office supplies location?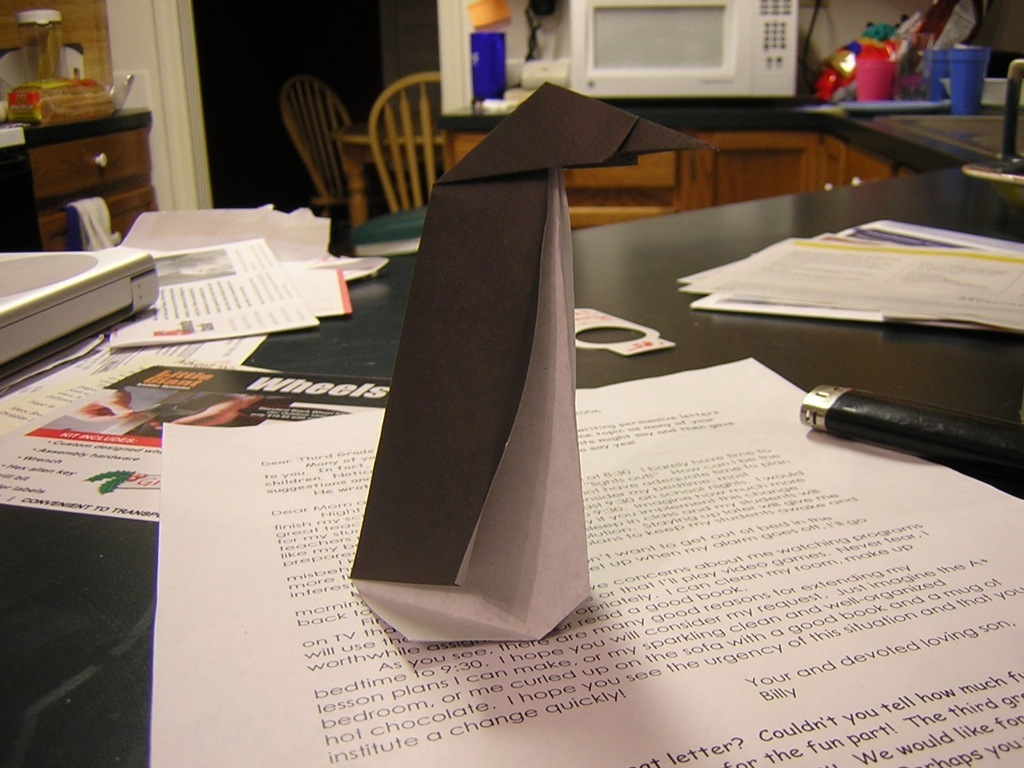
0 112 149 237
